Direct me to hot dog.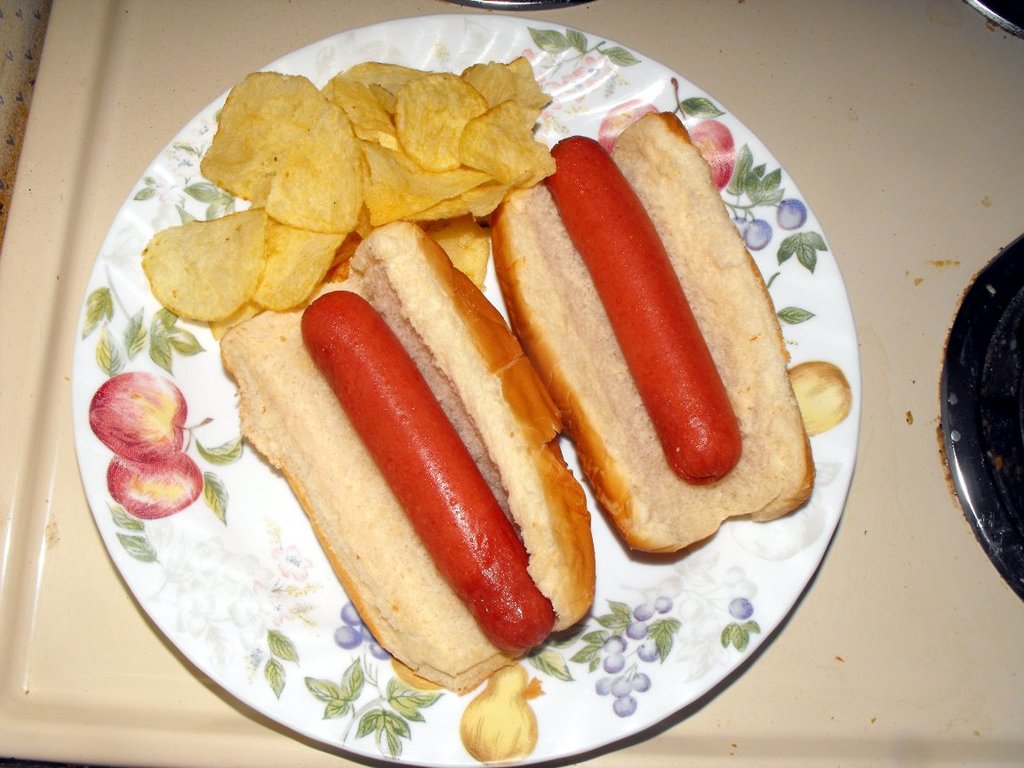
Direction: x1=220, y1=221, x2=595, y2=692.
